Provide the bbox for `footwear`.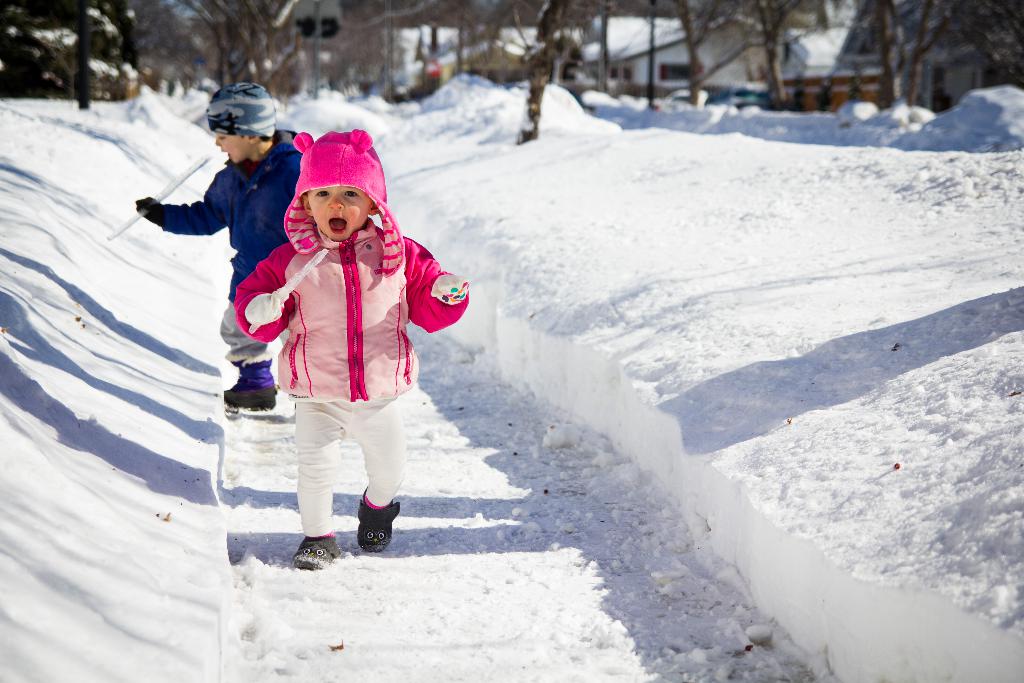
bbox=(219, 380, 286, 415).
